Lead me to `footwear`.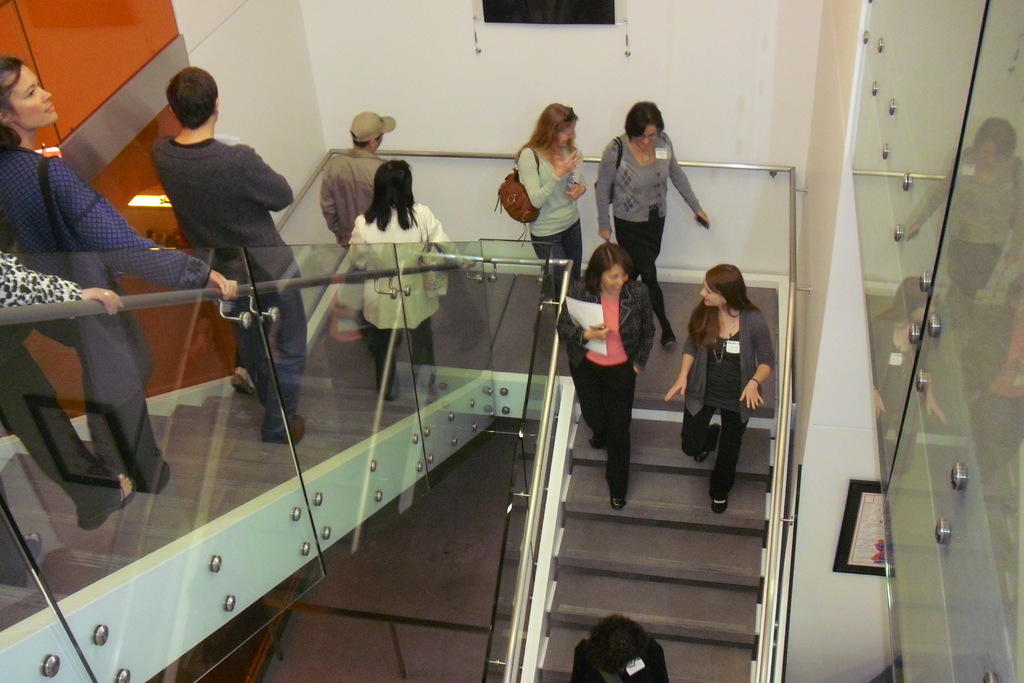
Lead to (x1=658, y1=332, x2=677, y2=345).
